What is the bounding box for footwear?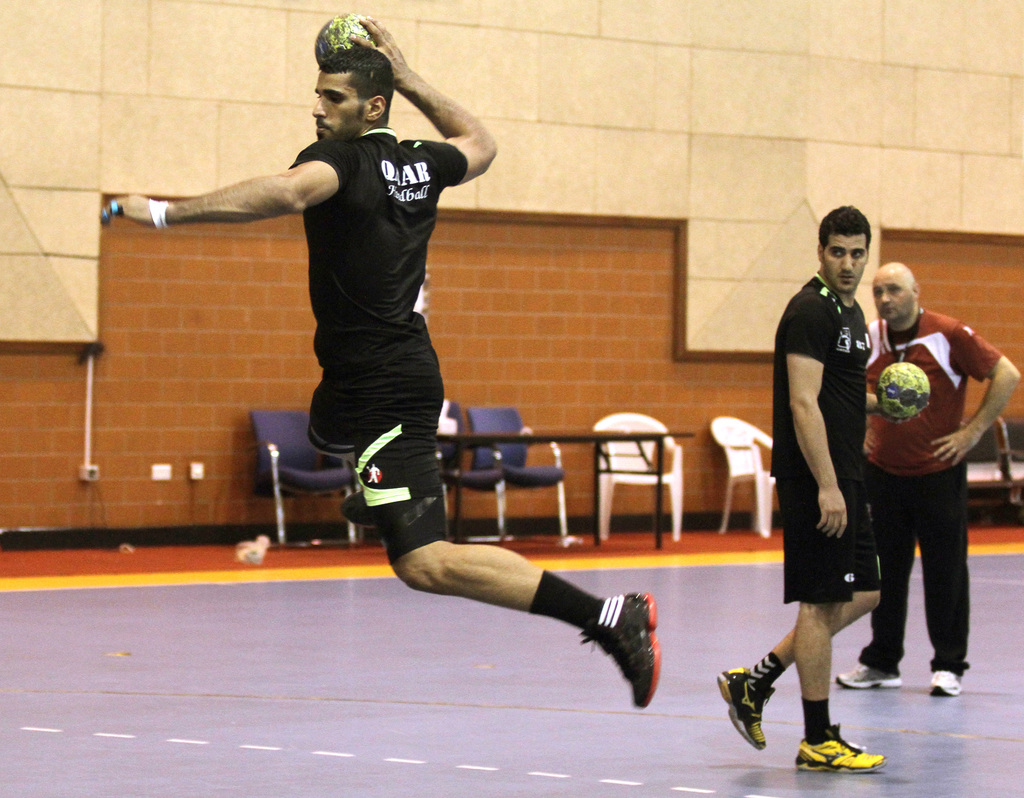
Rect(801, 733, 881, 772).
